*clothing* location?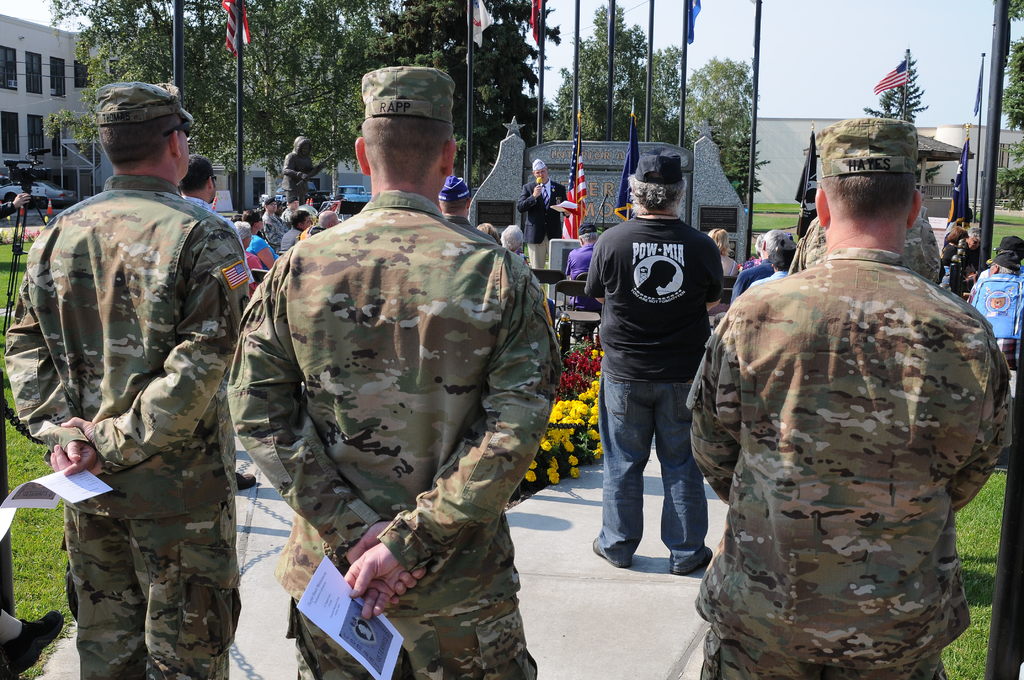
region(582, 216, 728, 560)
